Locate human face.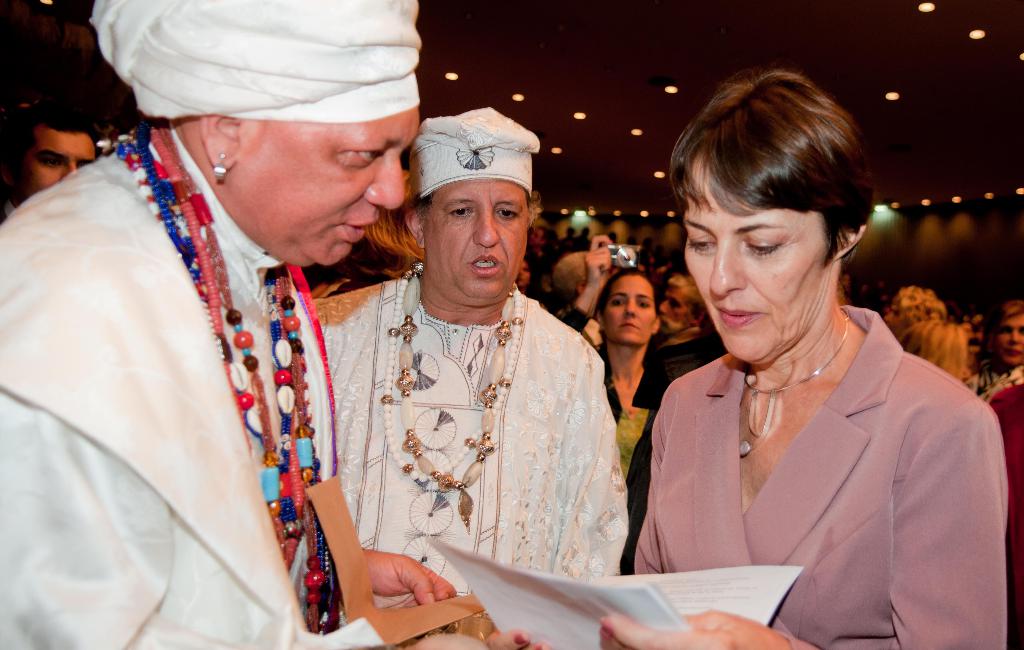
Bounding box: [236,111,415,263].
